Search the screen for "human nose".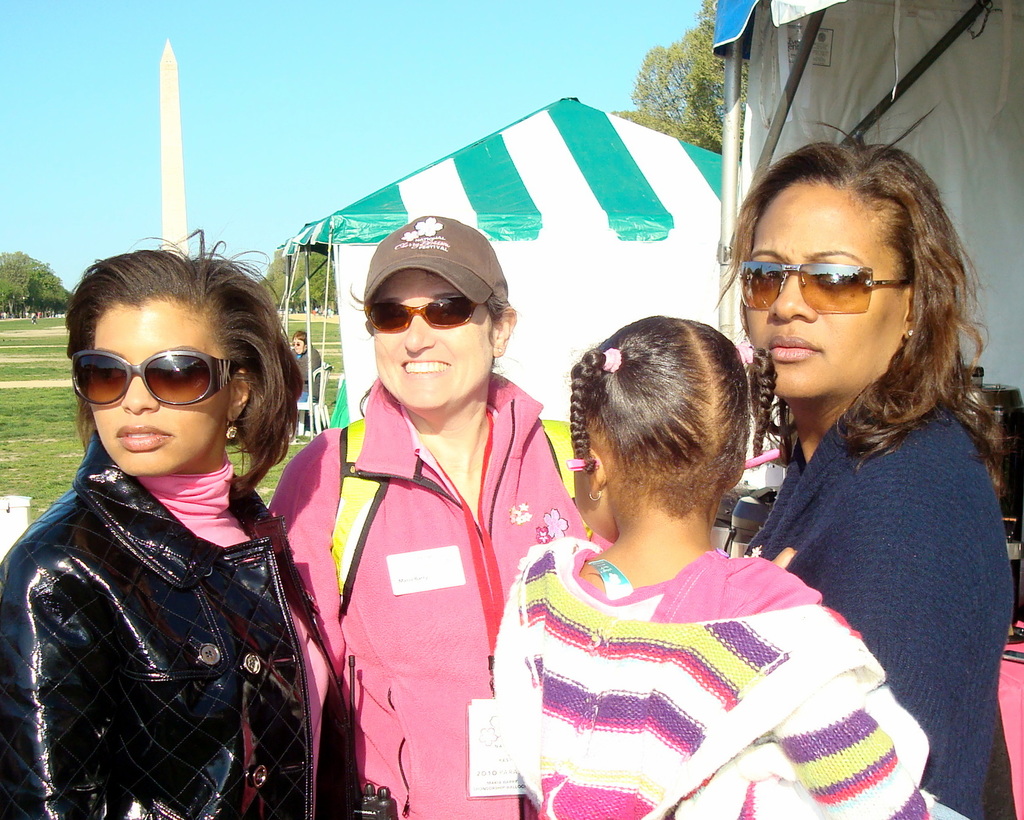
Found at box=[294, 343, 298, 350].
